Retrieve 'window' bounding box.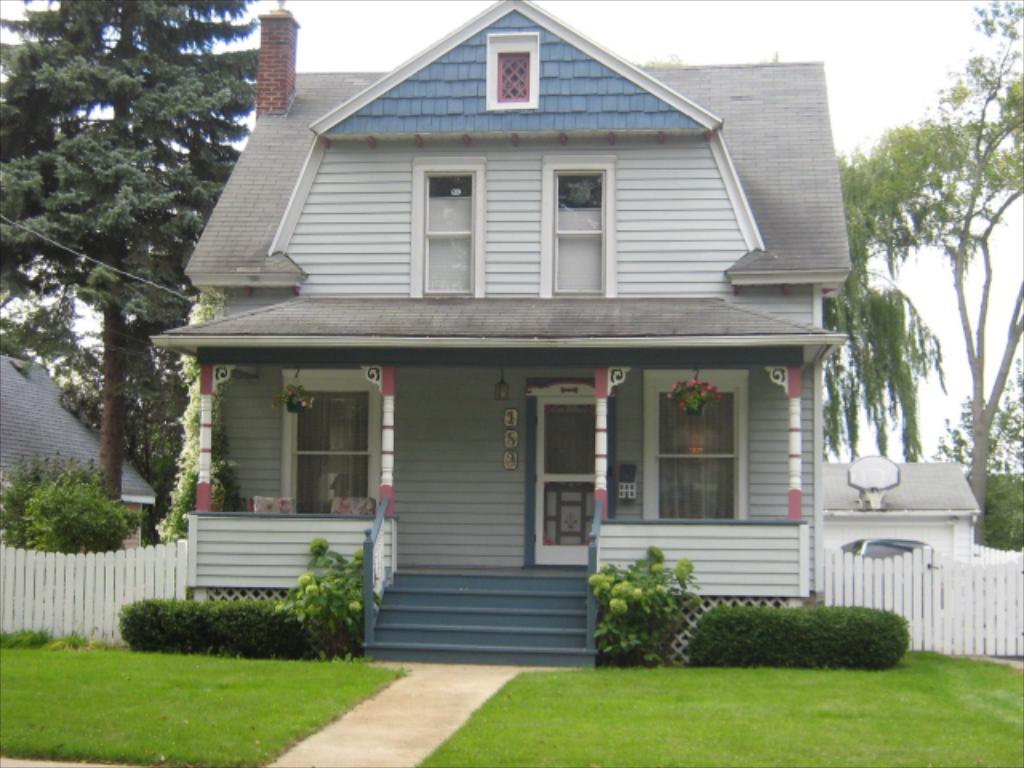
Bounding box: 419 147 485 275.
